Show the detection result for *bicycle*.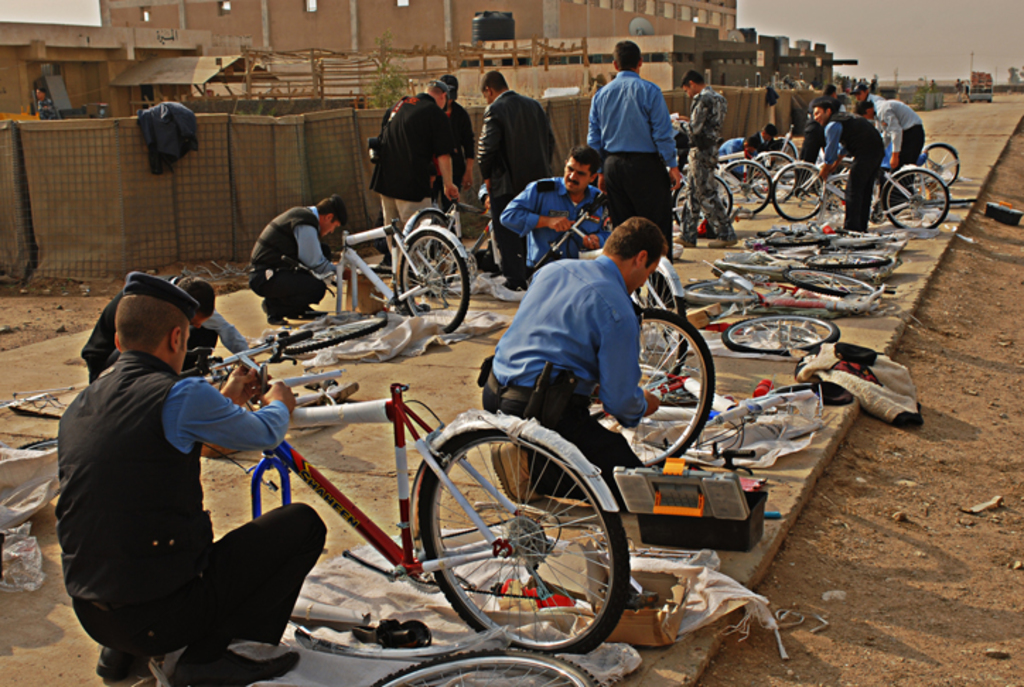
[720, 311, 851, 359].
